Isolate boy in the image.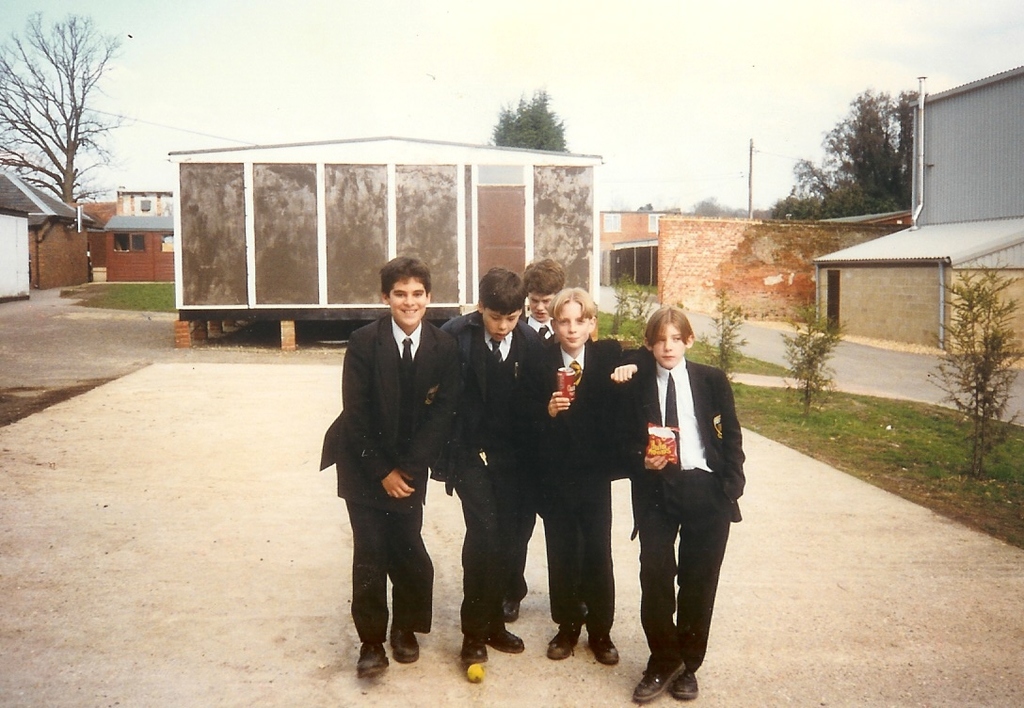
Isolated region: (left=312, top=257, right=448, bottom=670).
